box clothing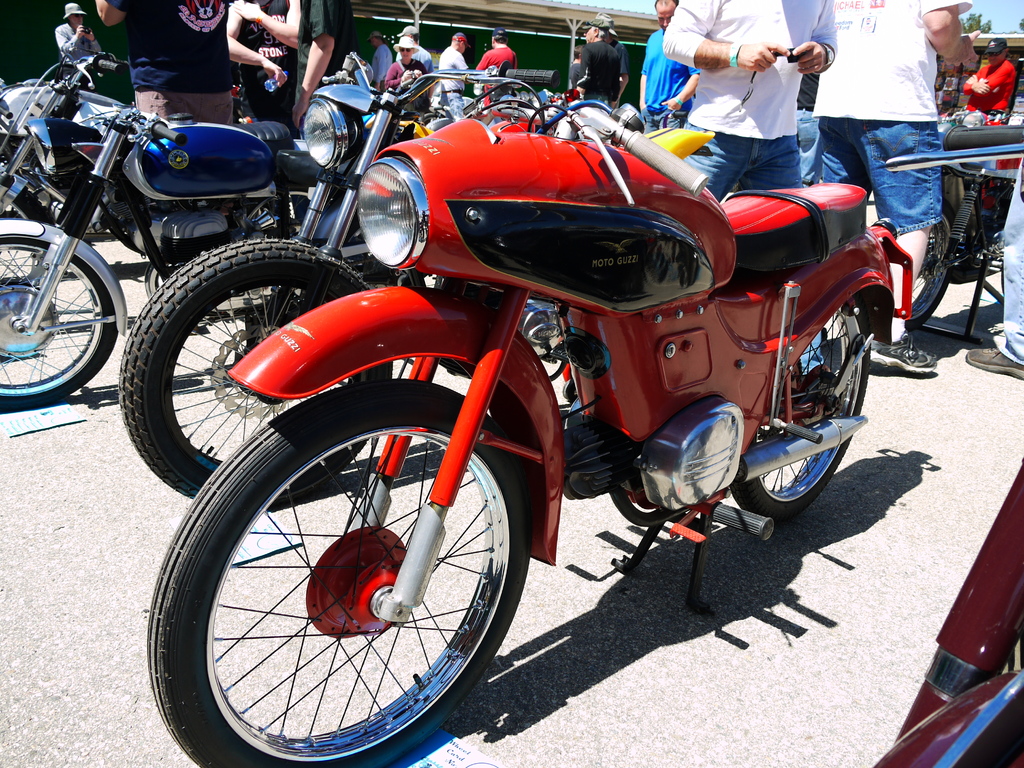
l=431, t=44, r=467, b=122
